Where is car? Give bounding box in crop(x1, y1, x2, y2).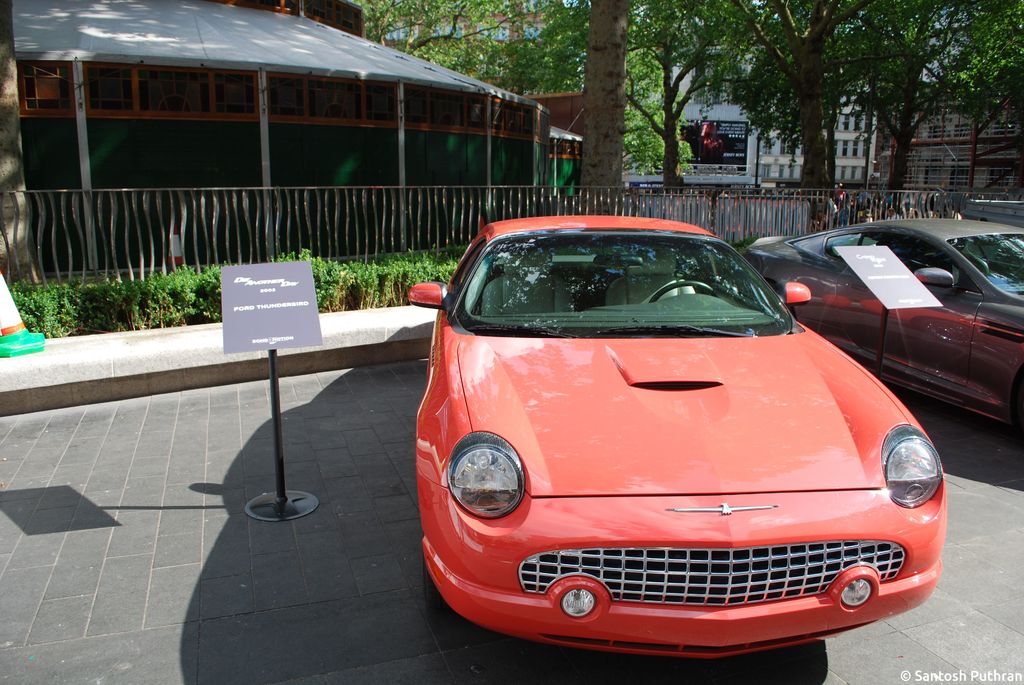
crop(748, 212, 1023, 426).
